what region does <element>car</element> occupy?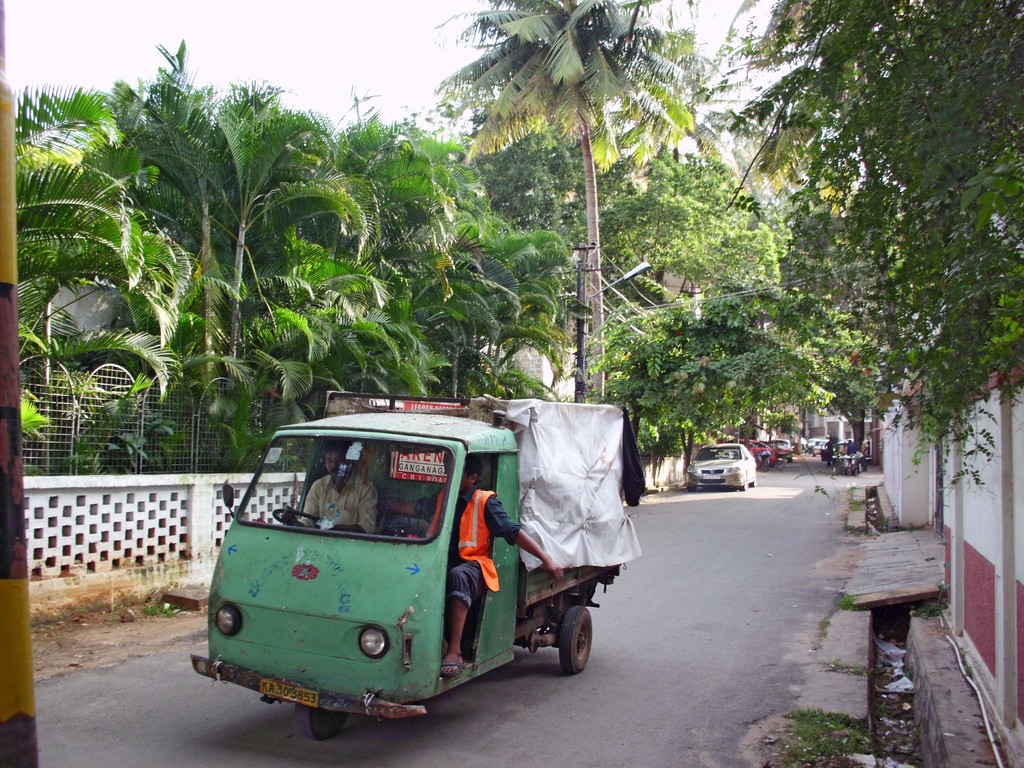
bbox(687, 443, 758, 491).
